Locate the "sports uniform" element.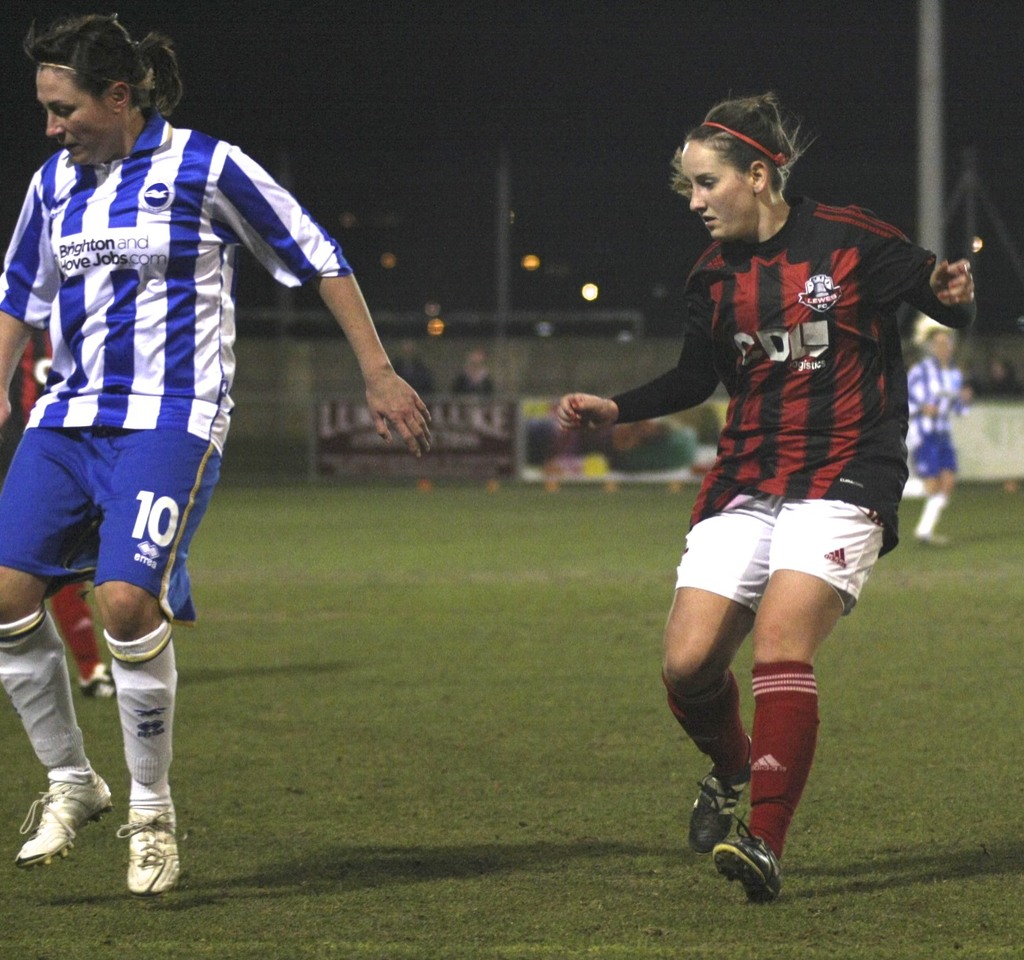
Element bbox: [605, 189, 978, 619].
